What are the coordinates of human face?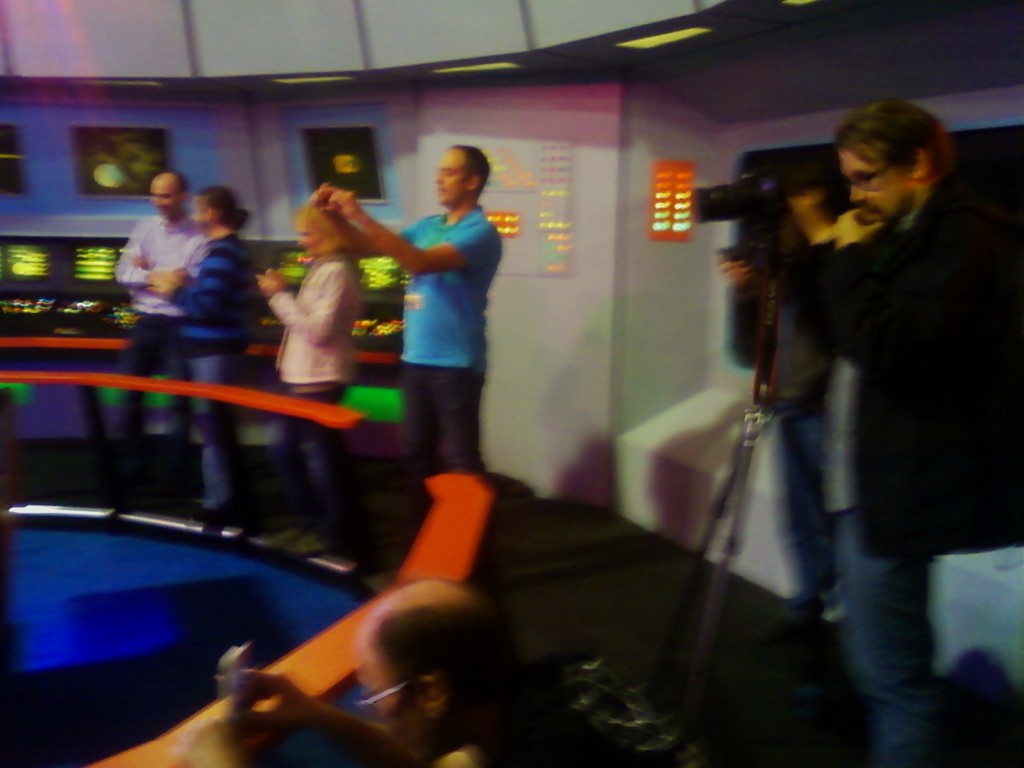
{"x1": 347, "y1": 644, "x2": 425, "y2": 762}.
